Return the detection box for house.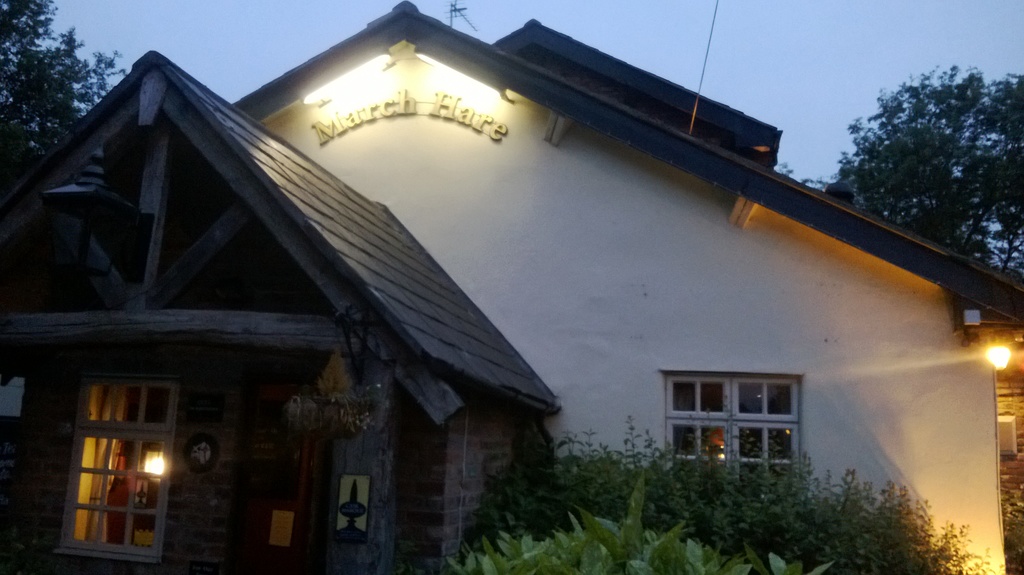
left=0, top=49, right=563, bottom=574.
